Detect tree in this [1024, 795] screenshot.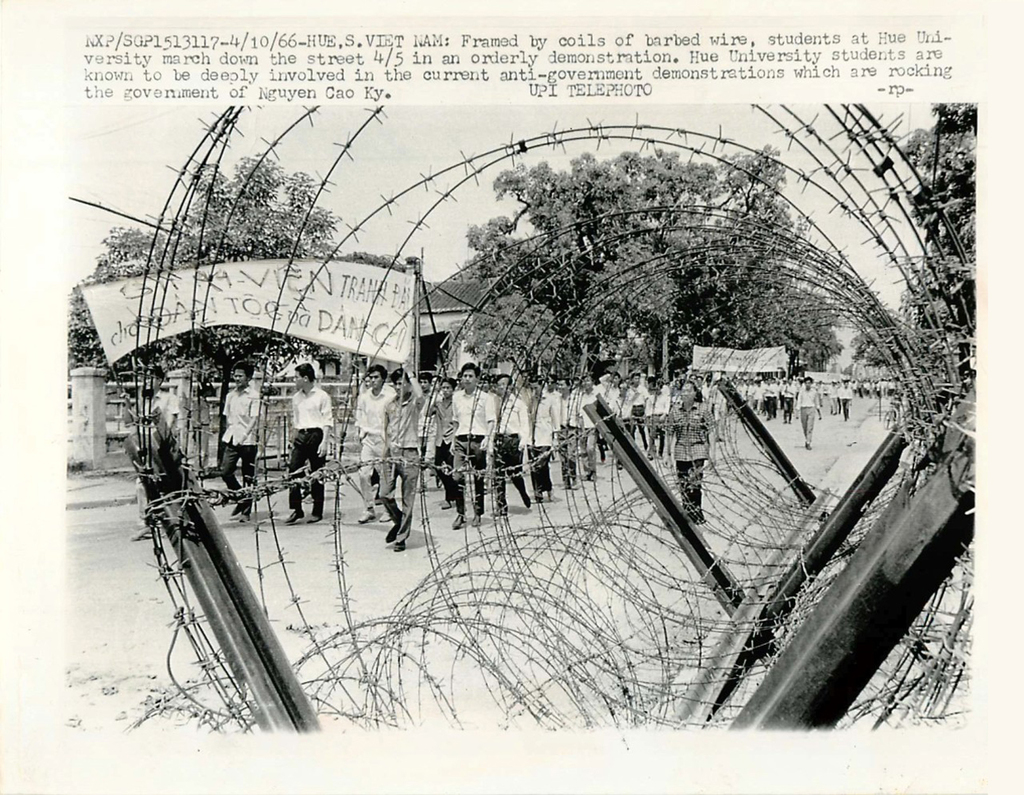
Detection: bbox=[900, 99, 976, 447].
